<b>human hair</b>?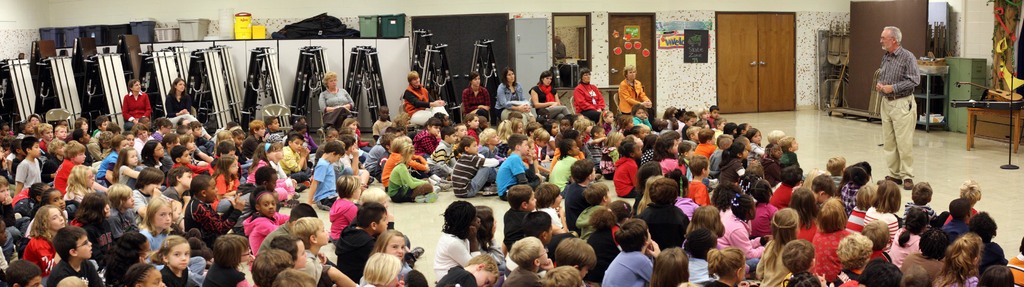
<region>586, 206, 621, 231</region>
